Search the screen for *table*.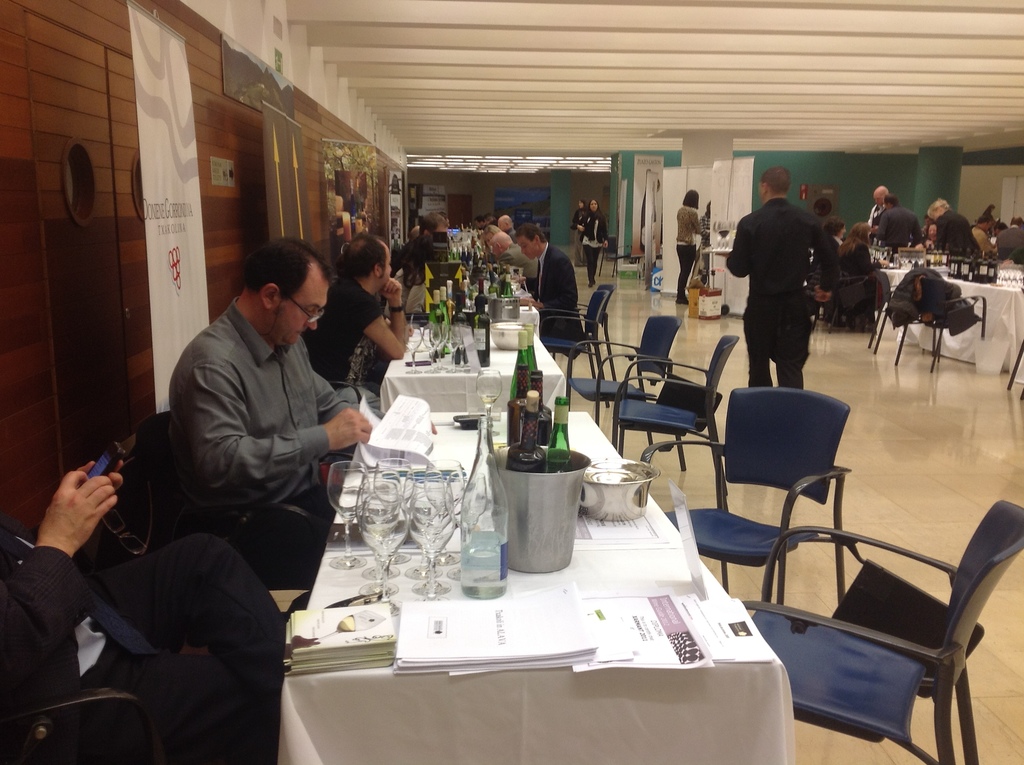
Found at {"x1": 384, "y1": 312, "x2": 566, "y2": 421}.
